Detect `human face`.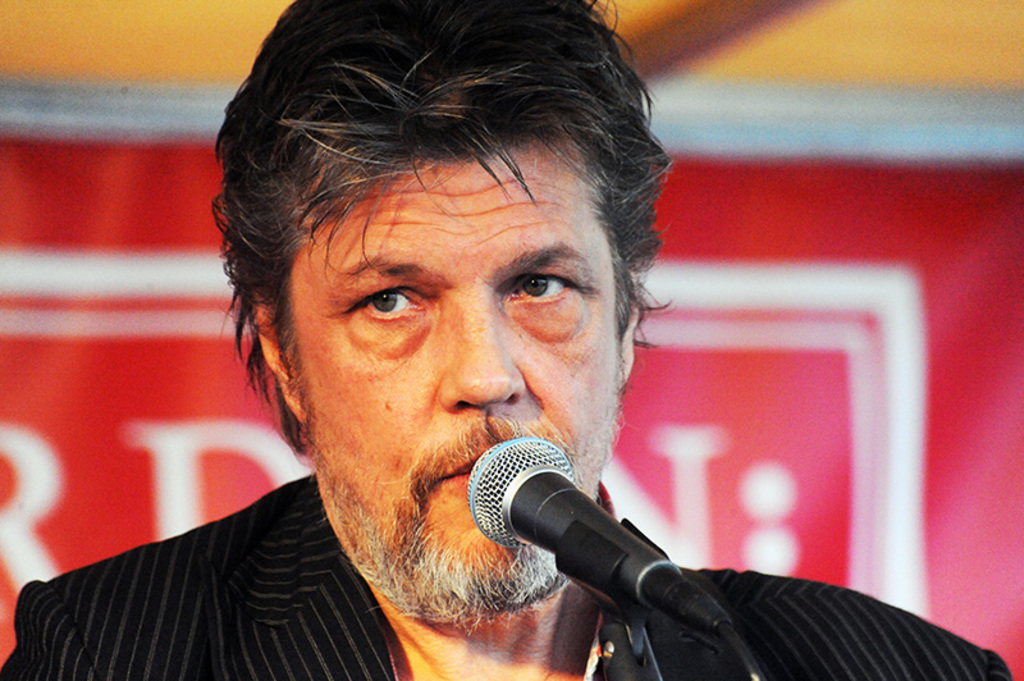
Detected at (288, 136, 614, 584).
